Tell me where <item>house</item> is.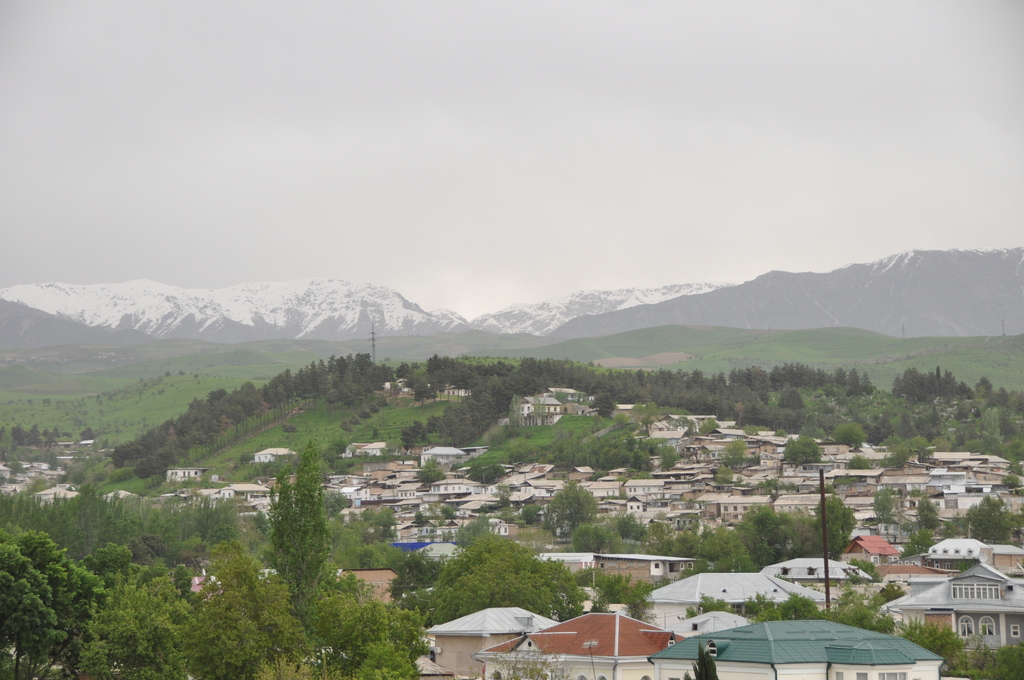
<item>house</item> is at 479,608,640,679.
